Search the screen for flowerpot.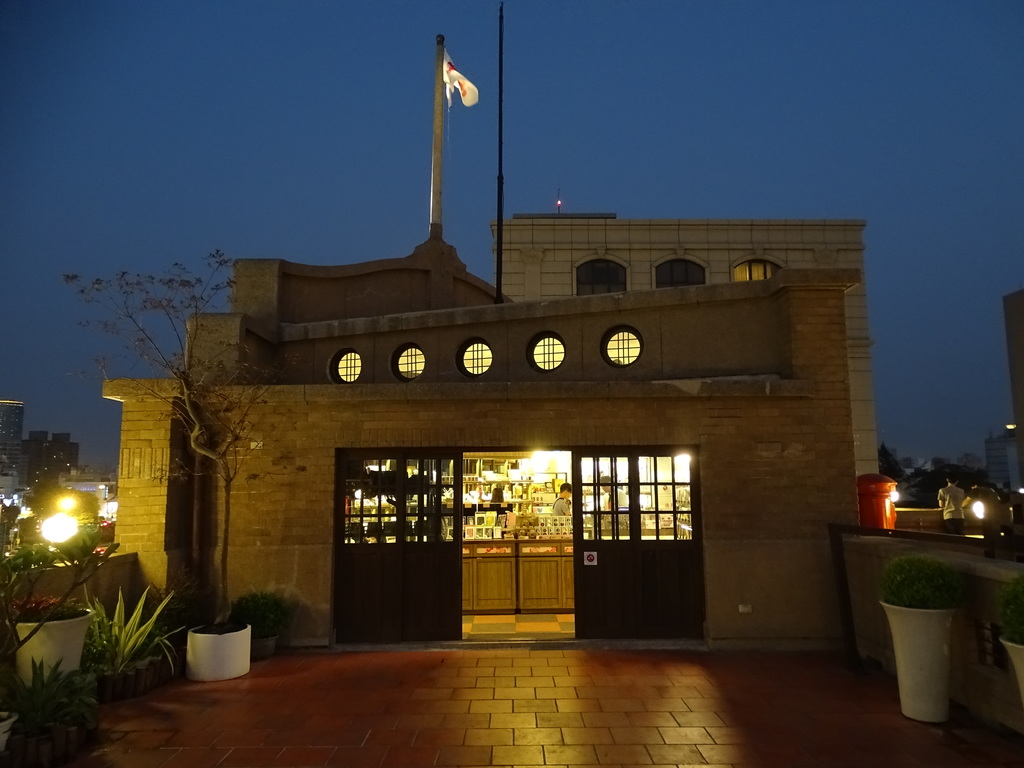
Found at [x1=186, y1=624, x2=253, y2=680].
